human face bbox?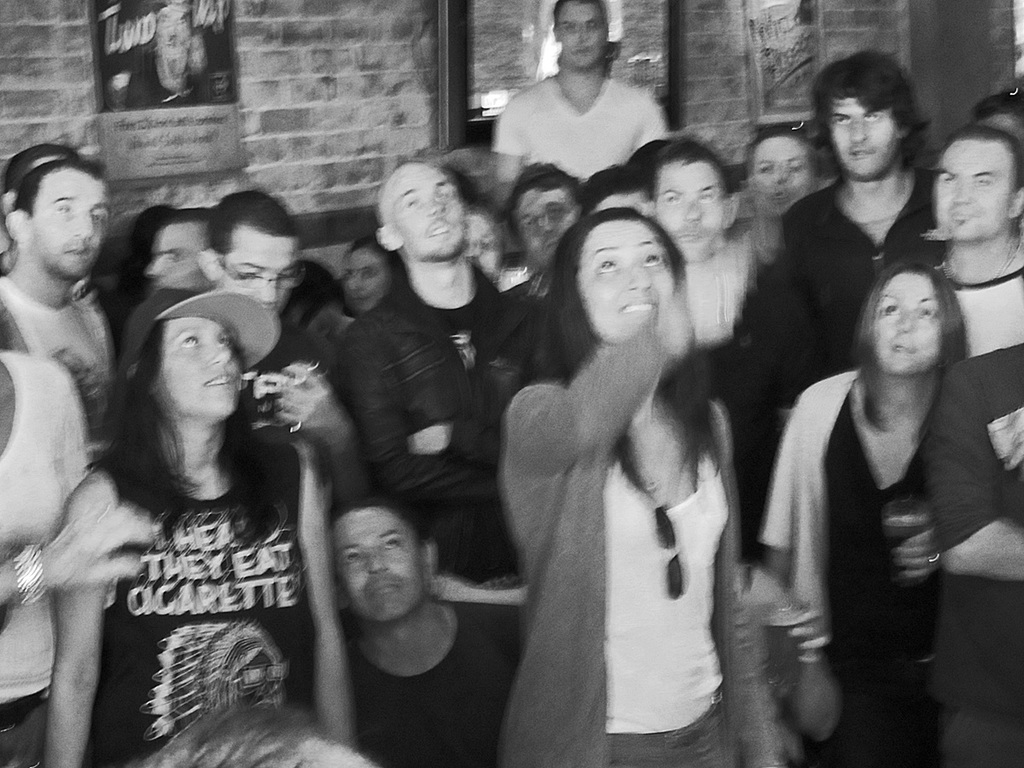
x1=937 y1=139 x2=1020 y2=242
